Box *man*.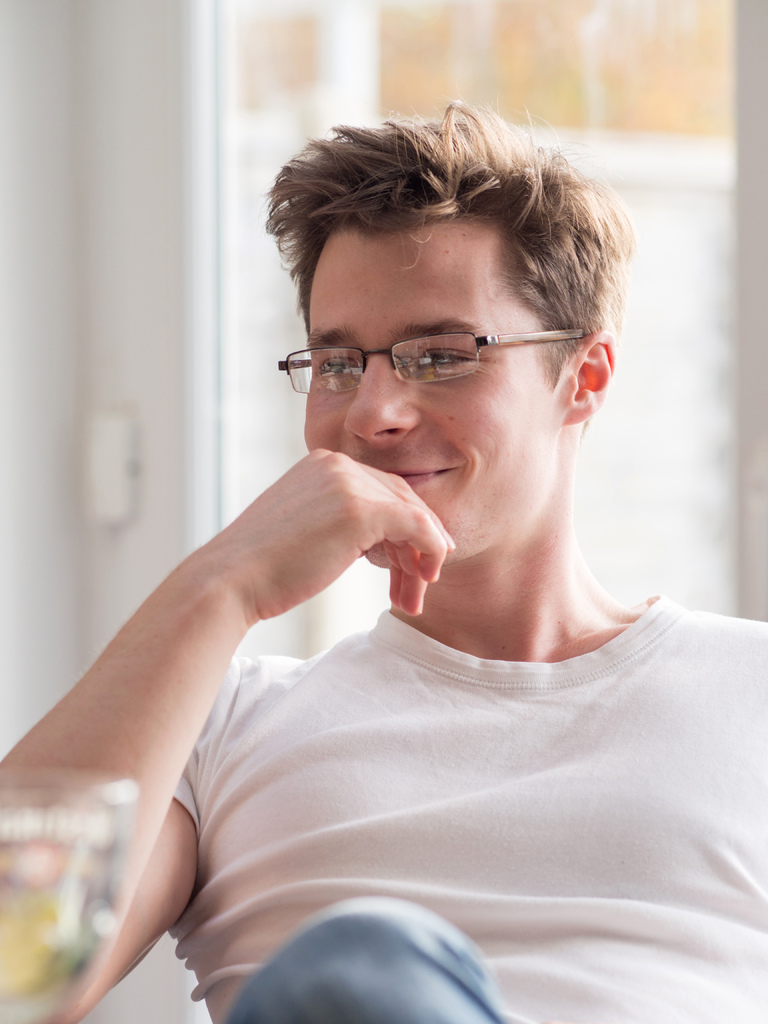
region(0, 84, 767, 1023).
